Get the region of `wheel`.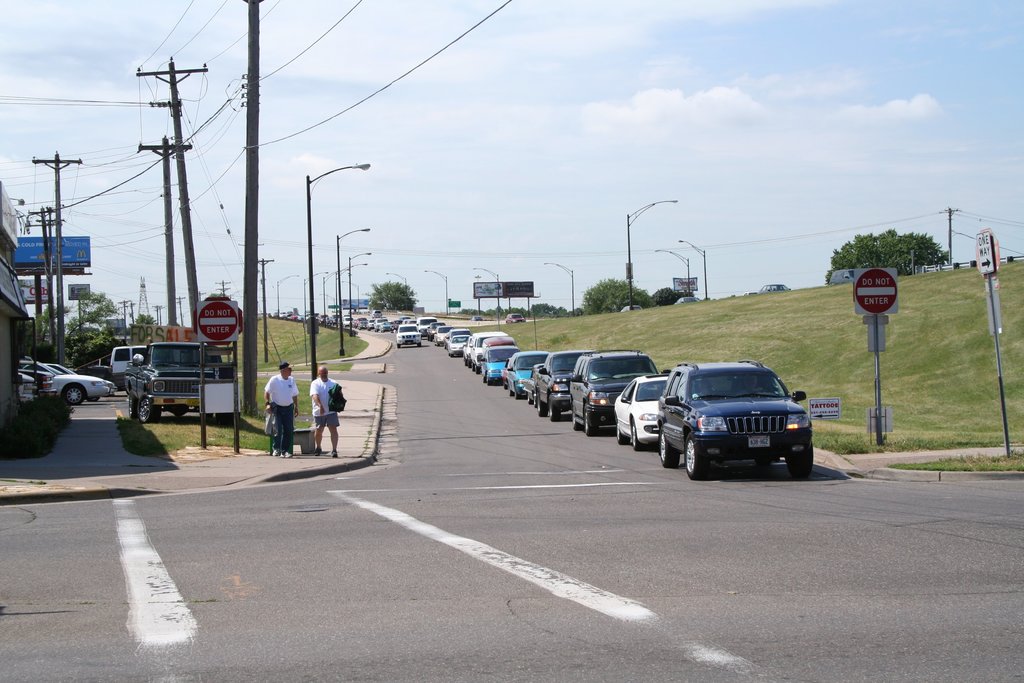
<bbox>684, 431, 709, 481</bbox>.
